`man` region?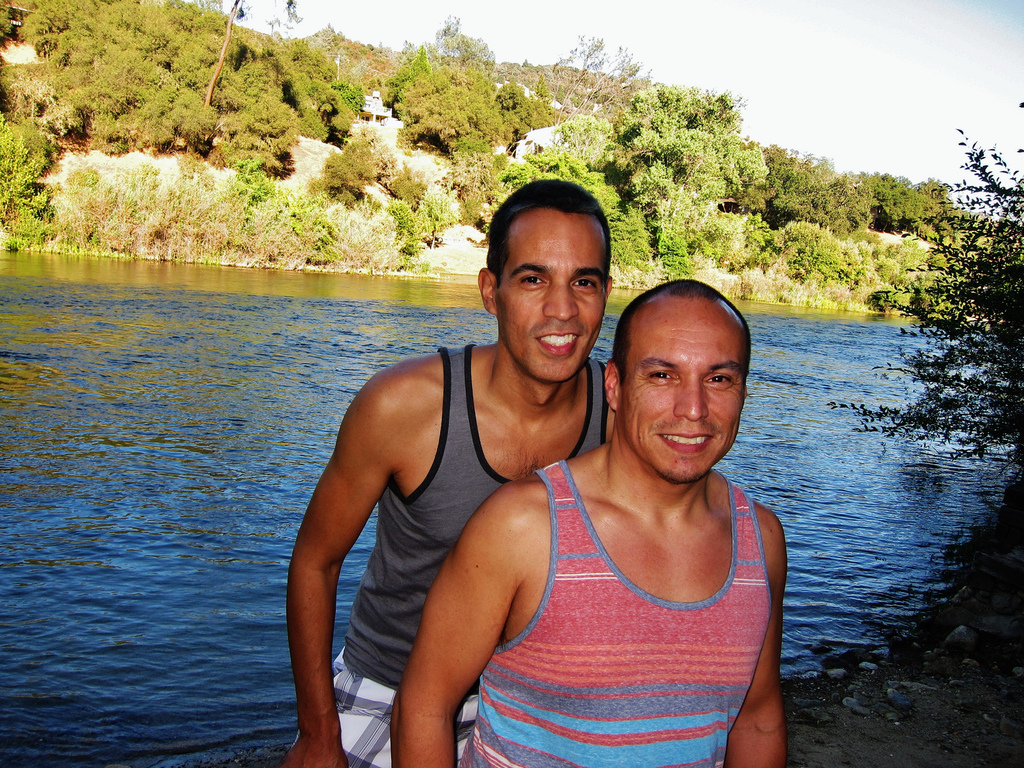
<region>287, 177, 618, 767</region>
